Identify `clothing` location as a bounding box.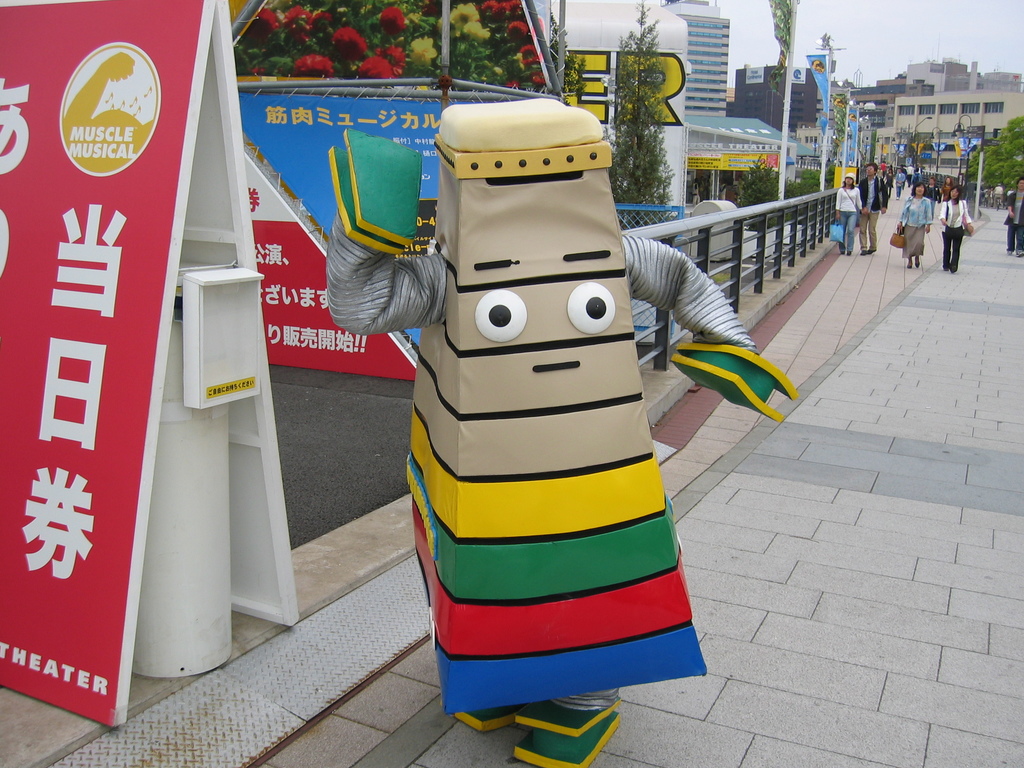
box=[884, 169, 893, 190].
